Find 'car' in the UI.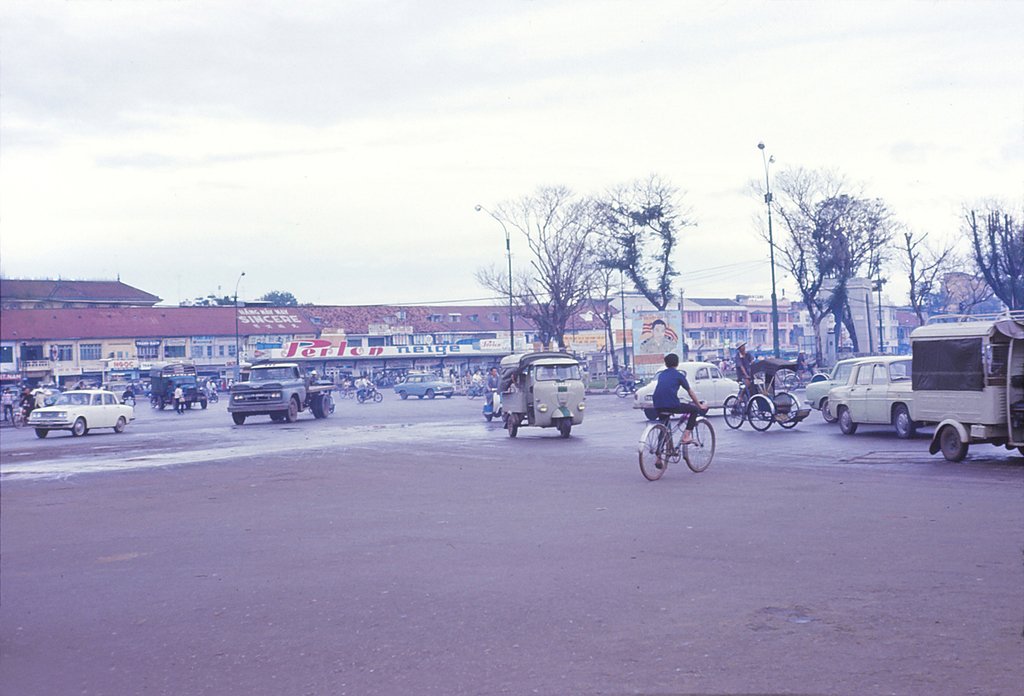
UI element at bbox=[634, 362, 745, 420].
